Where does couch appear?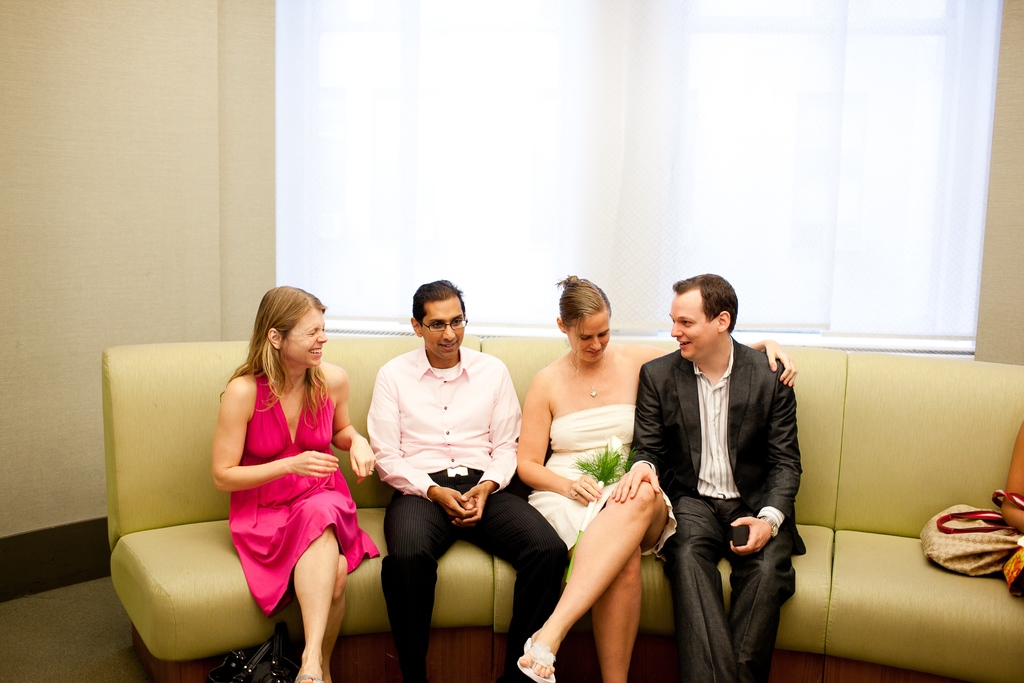
Appears at bbox=(654, 348, 840, 682).
